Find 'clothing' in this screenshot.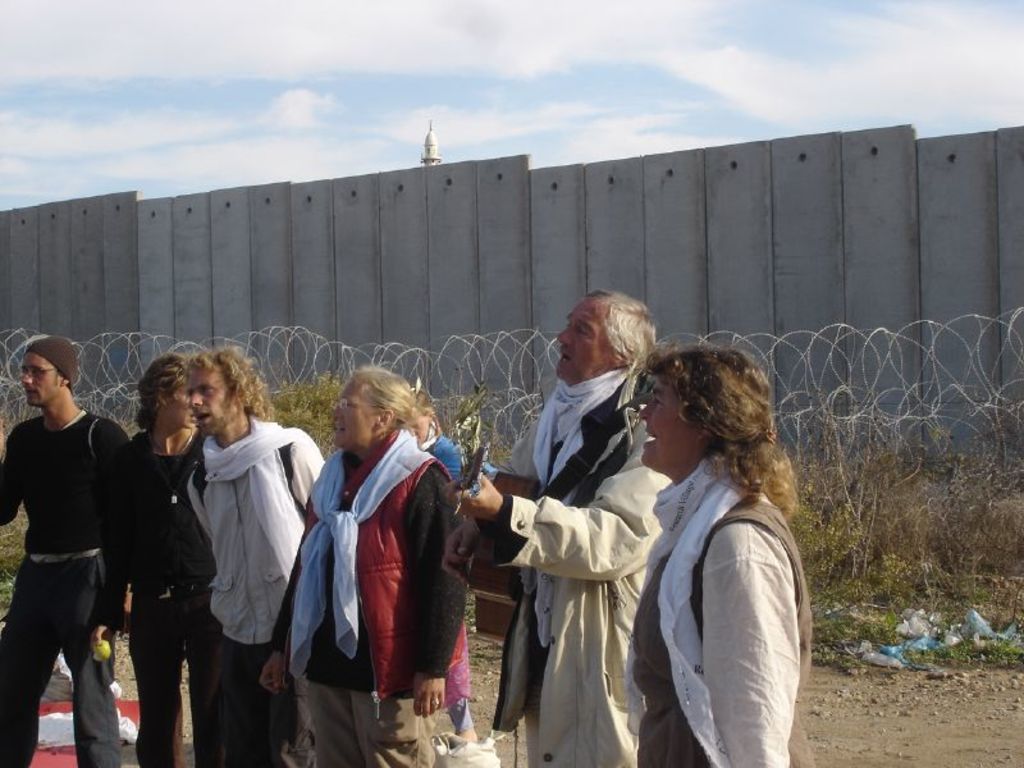
The bounding box for 'clothing' is box(262, 433, 486, 767).
